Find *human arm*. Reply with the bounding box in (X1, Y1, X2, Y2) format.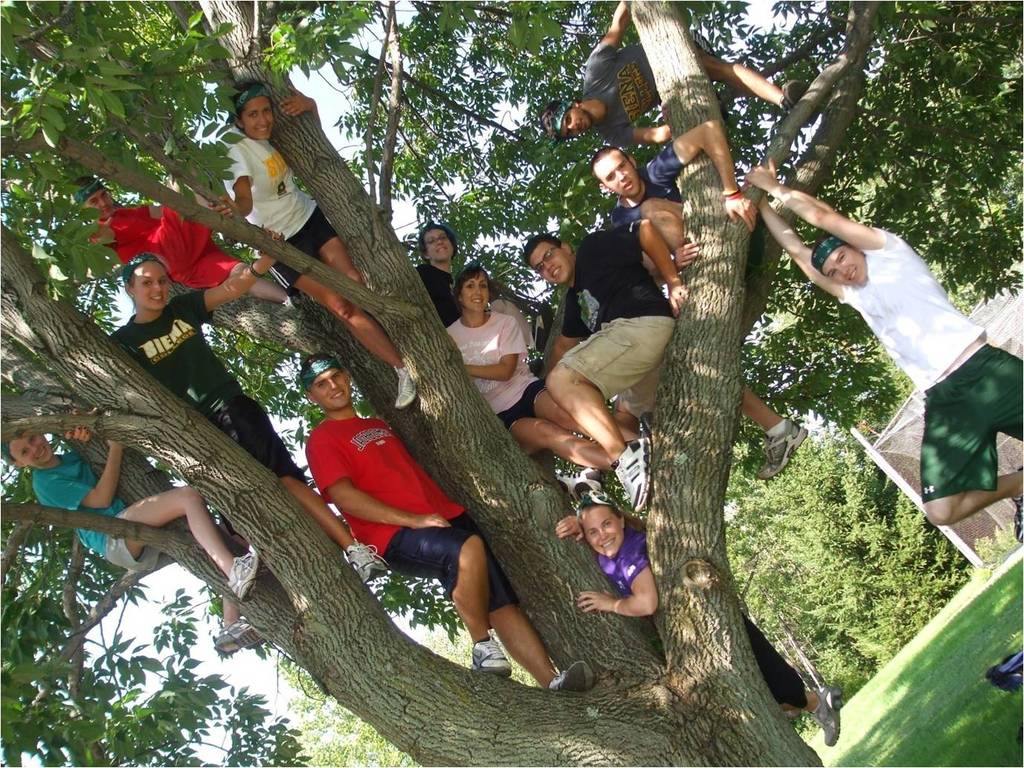
(578, 547, 658, 615).
